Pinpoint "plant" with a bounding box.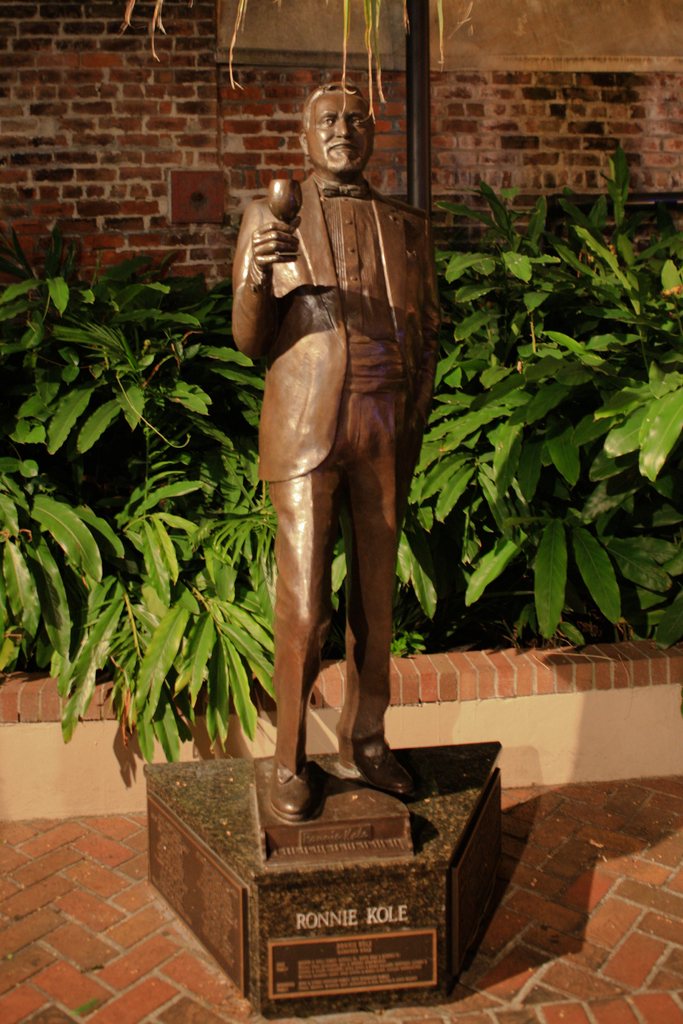
{"left": 64, "top": 225, "right": 231, "bottom": 506}.
